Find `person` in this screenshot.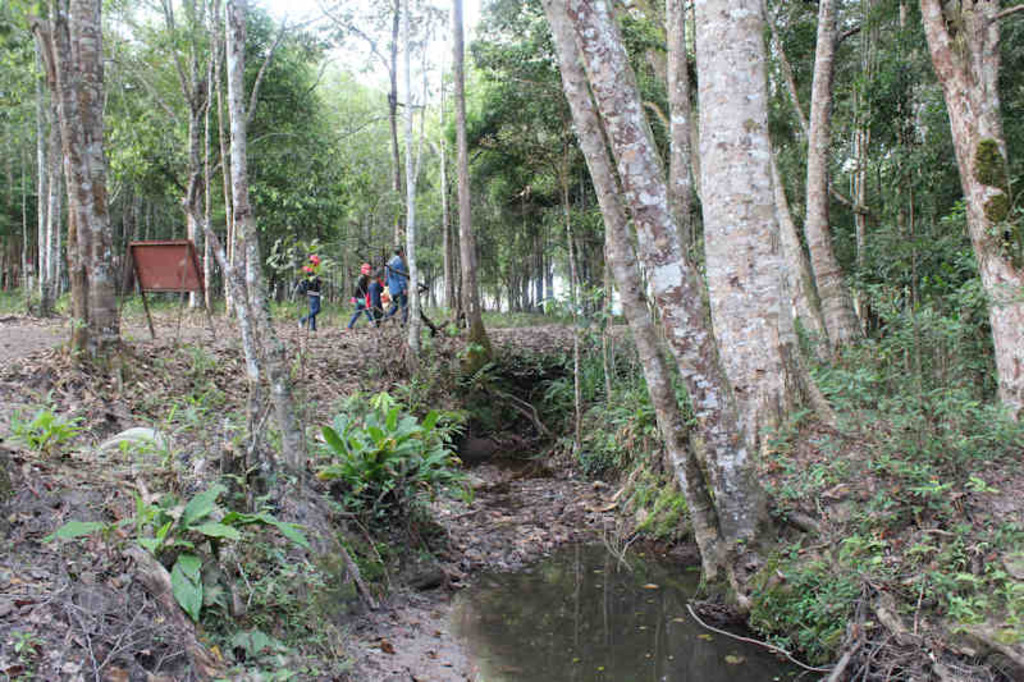
The bounding box for `person` is detection(372, 265, 393, 320).
